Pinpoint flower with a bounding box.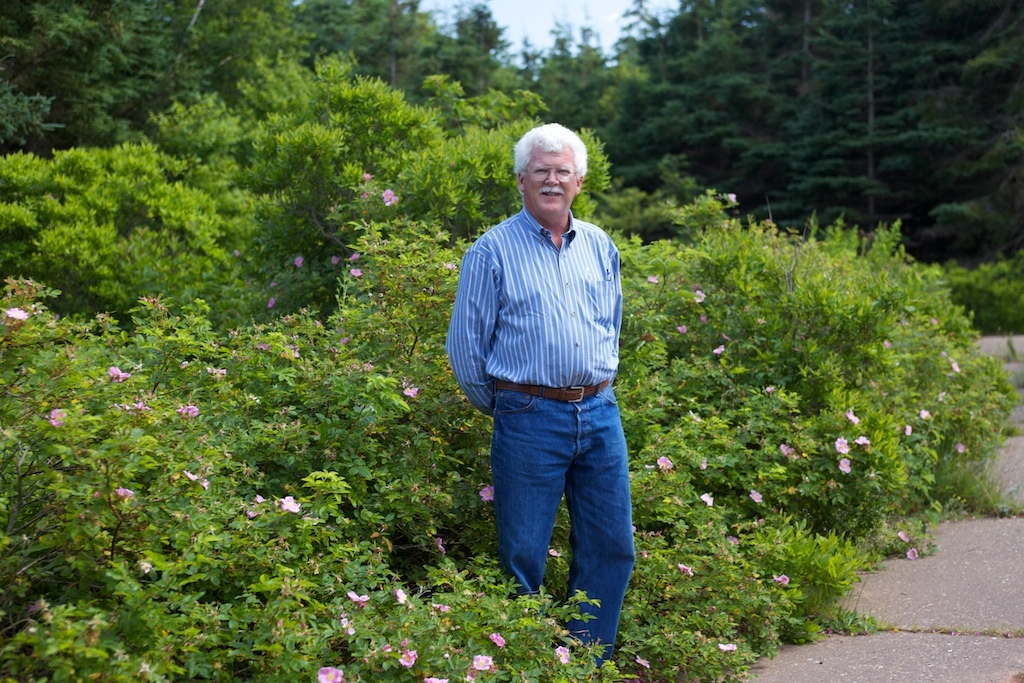
region(845, 409, 859, 425).
